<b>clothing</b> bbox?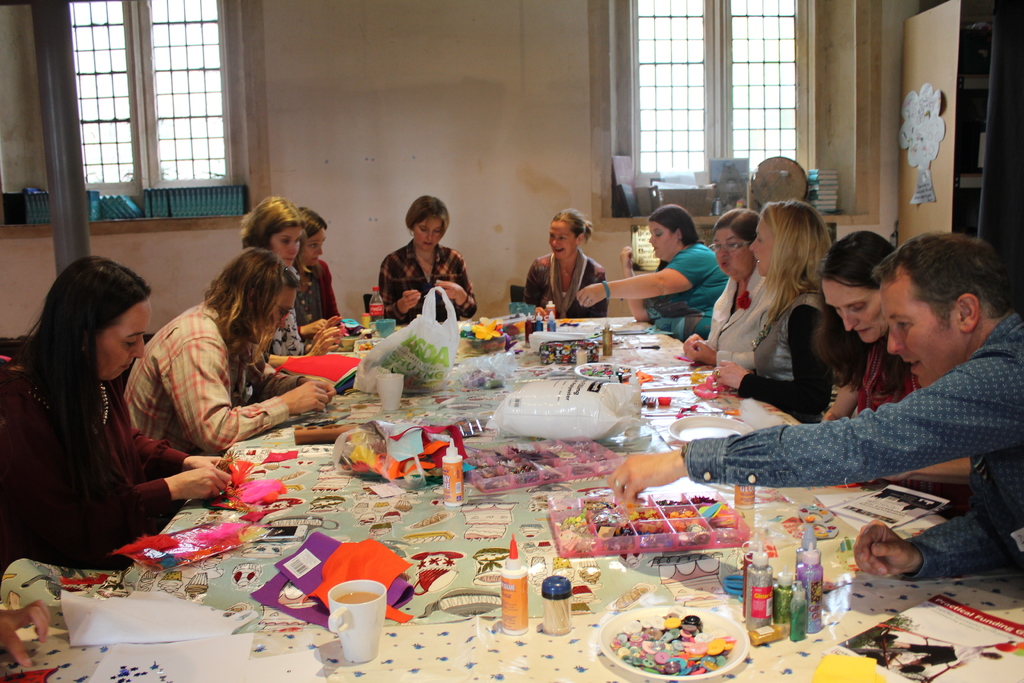
Rect(0, 372, 197, 575)
